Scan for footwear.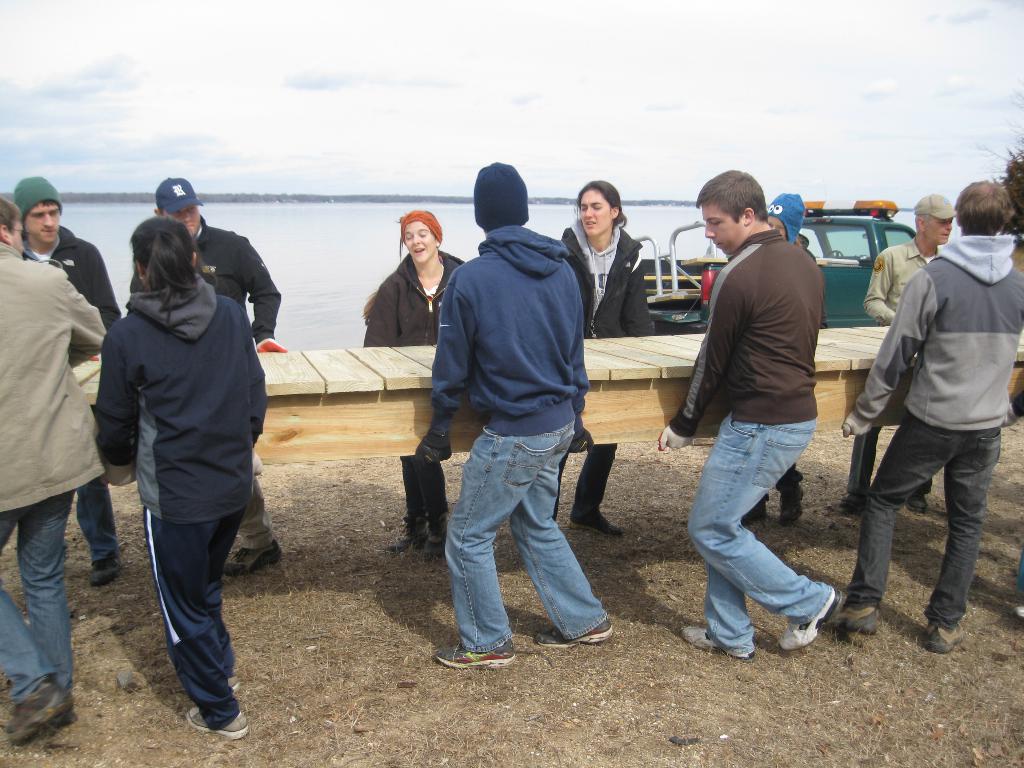
Scan result: [825,604,886,637].
